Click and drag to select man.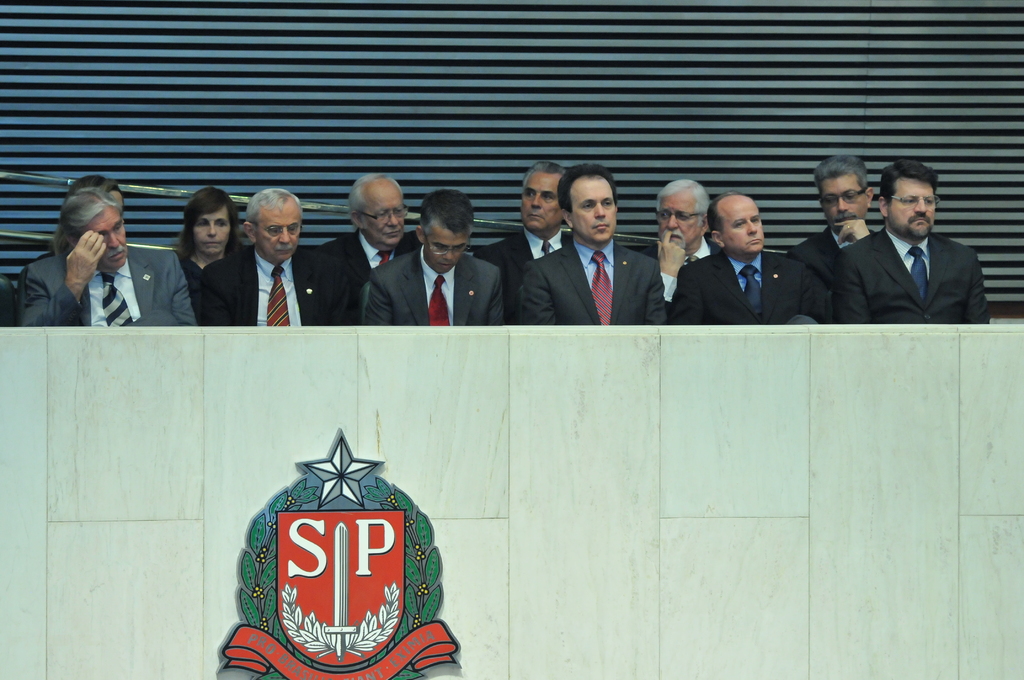
Selection: rect(196, 187, 351, 328).
